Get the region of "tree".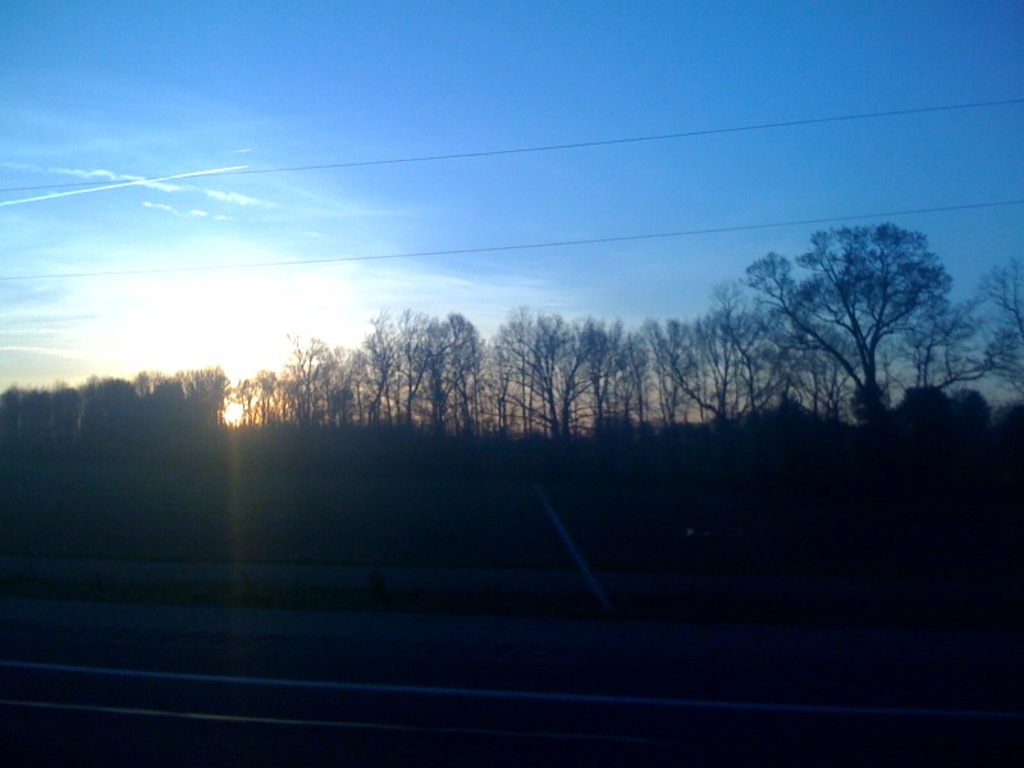
<box>287,325,364,429</box>.
